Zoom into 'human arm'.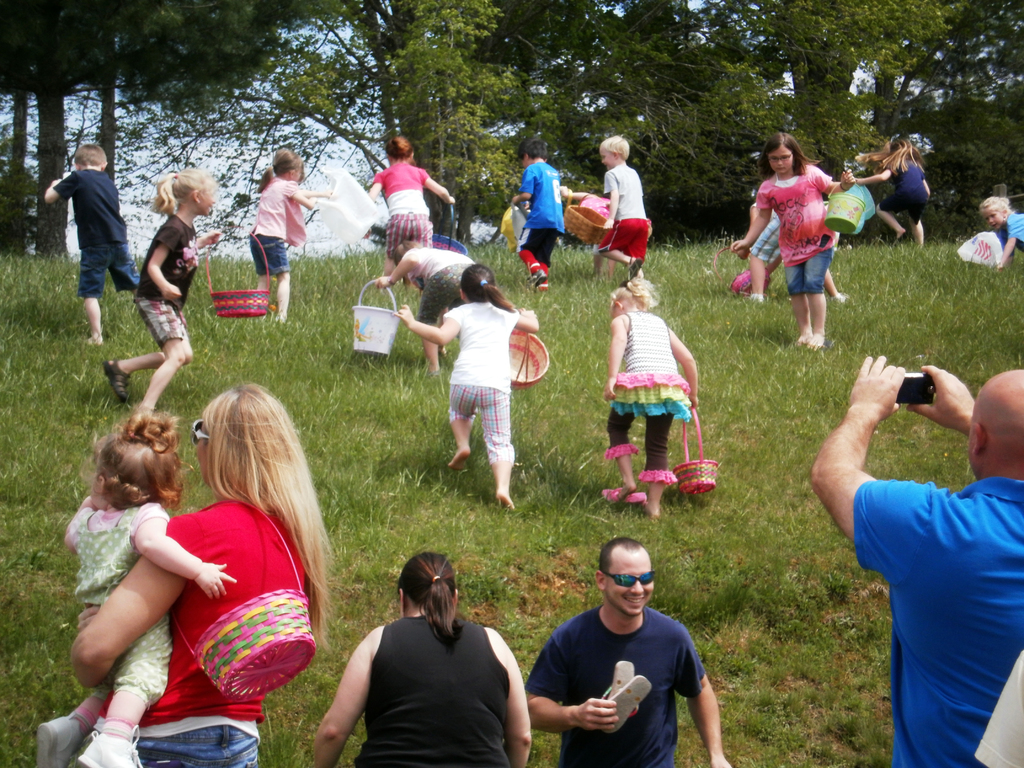
Zoom target: [x1=1002, y1=209, x2=1020, y2=268].
